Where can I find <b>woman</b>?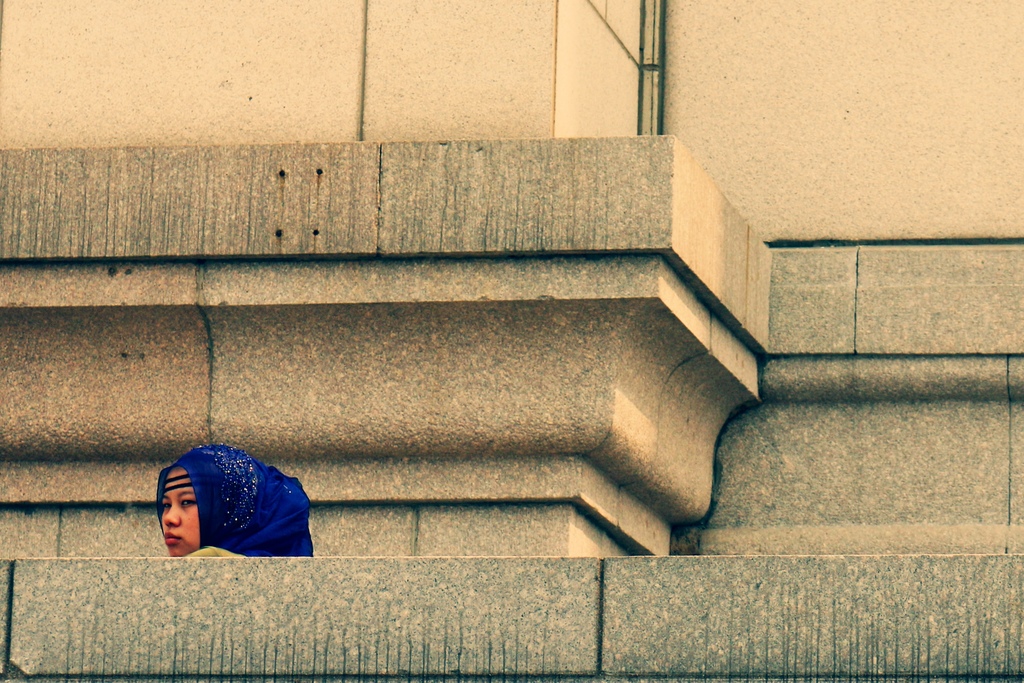
You can find it at pyautogui.locateOnScreen(145, 446, 311, 568).
